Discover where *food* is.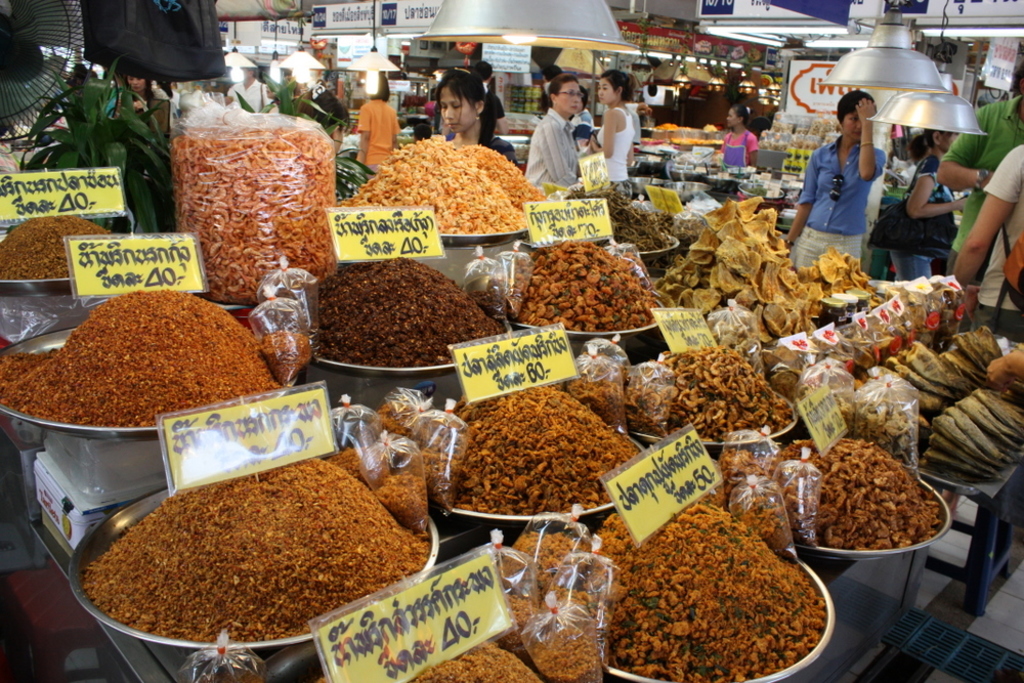
Discovered at {"left": 451, "top": 384, "right": 644, "bottom": 517}.
